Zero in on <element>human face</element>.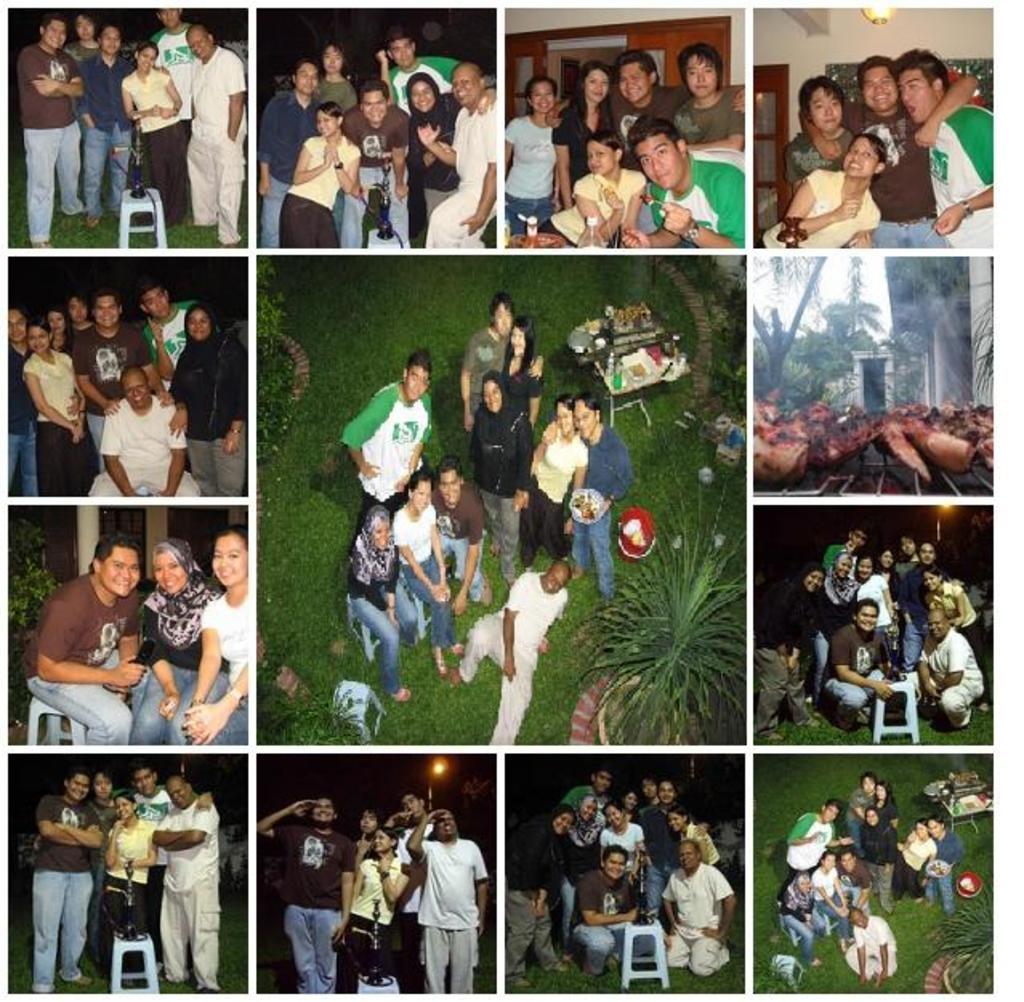
Zeroed in: left=684, top=55, right=715, bottom=96.
